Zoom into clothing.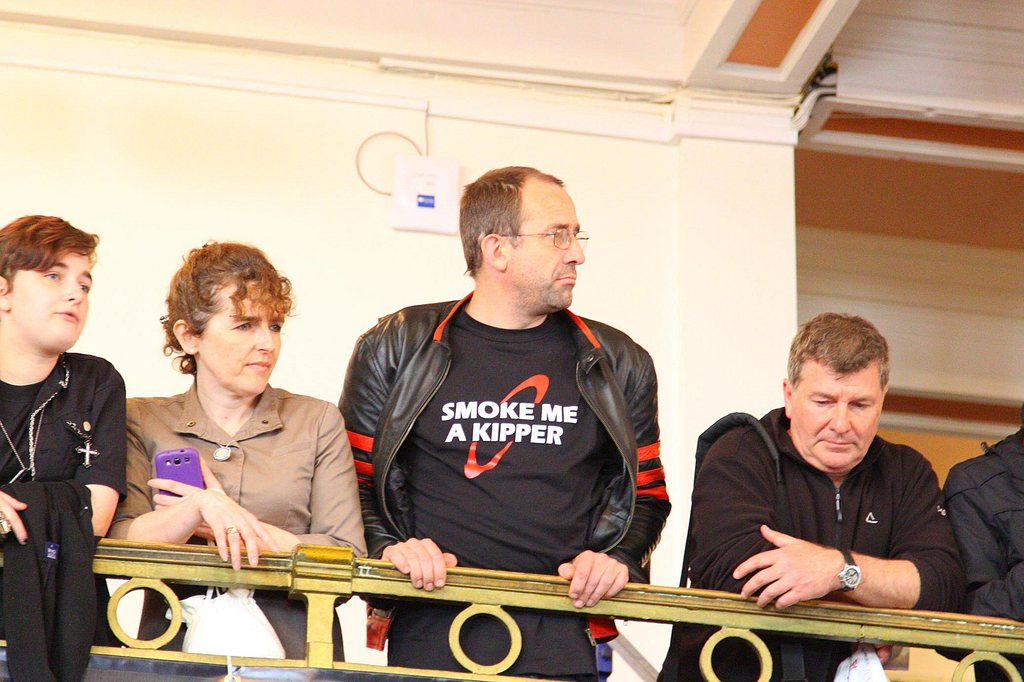
Zoom target: <box>1,486,106,681</box>.
